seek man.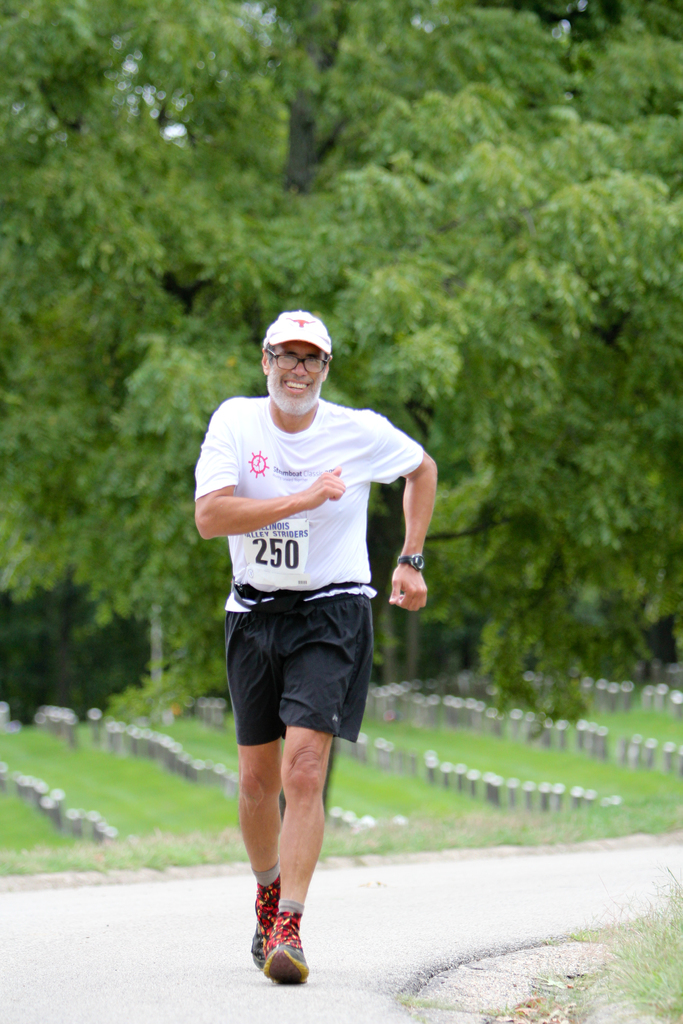
region(195, 310, 440, 979).
